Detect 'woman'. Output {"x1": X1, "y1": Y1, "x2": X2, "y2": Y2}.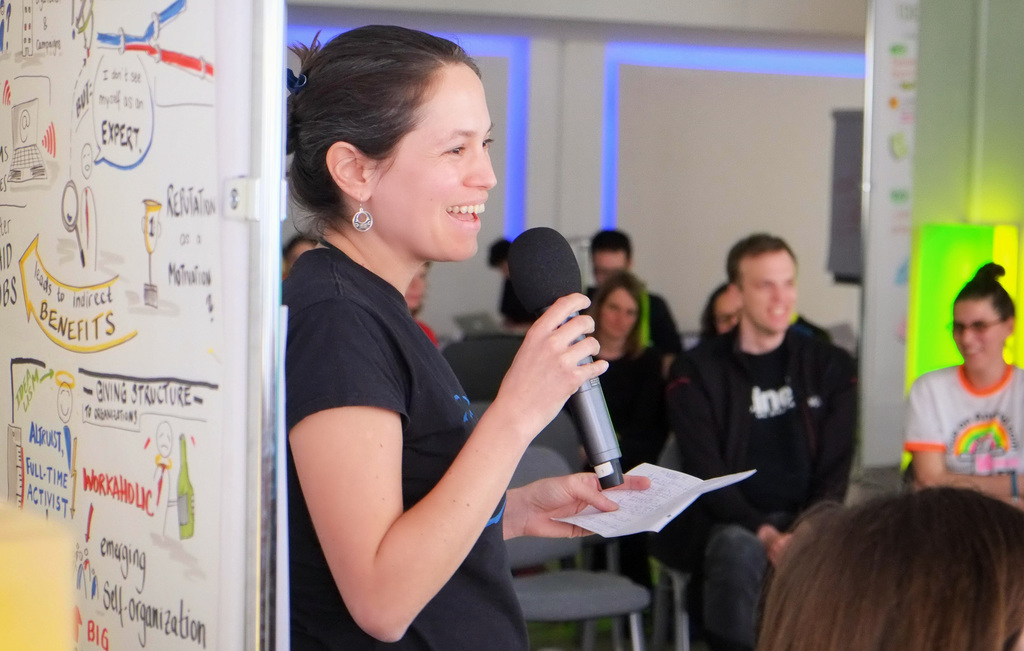
{"x1": 899, "y1": 263, "x2": 1023, "y2": 518}.
